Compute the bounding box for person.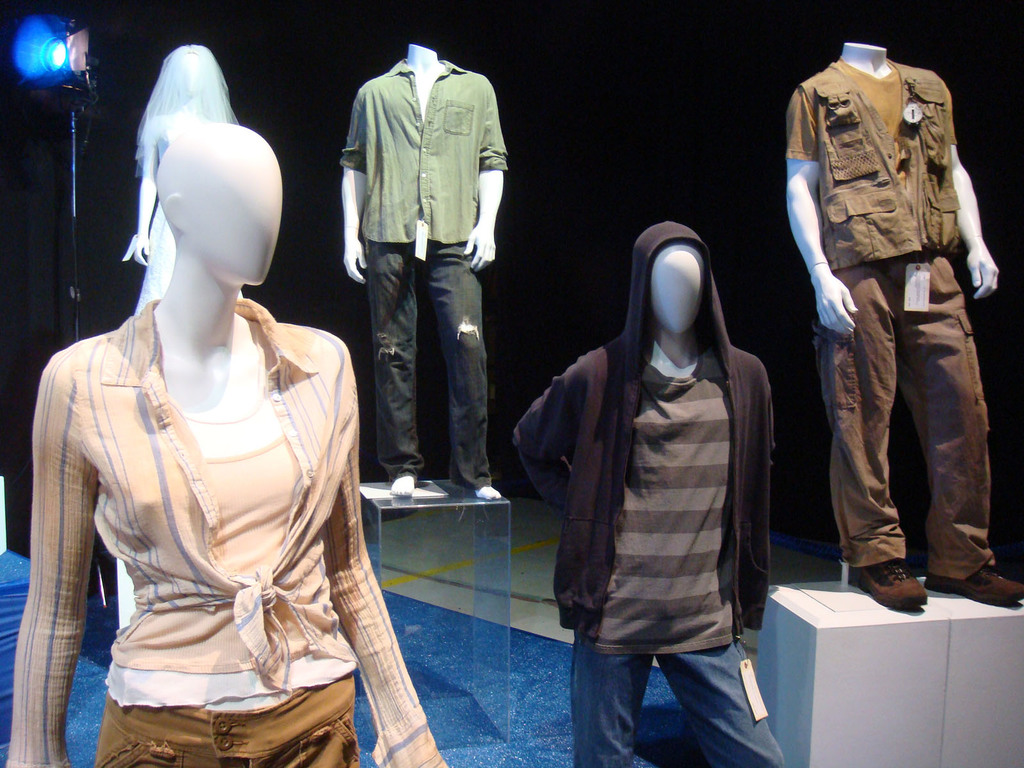
Rect(128, 42, 239, 311).
